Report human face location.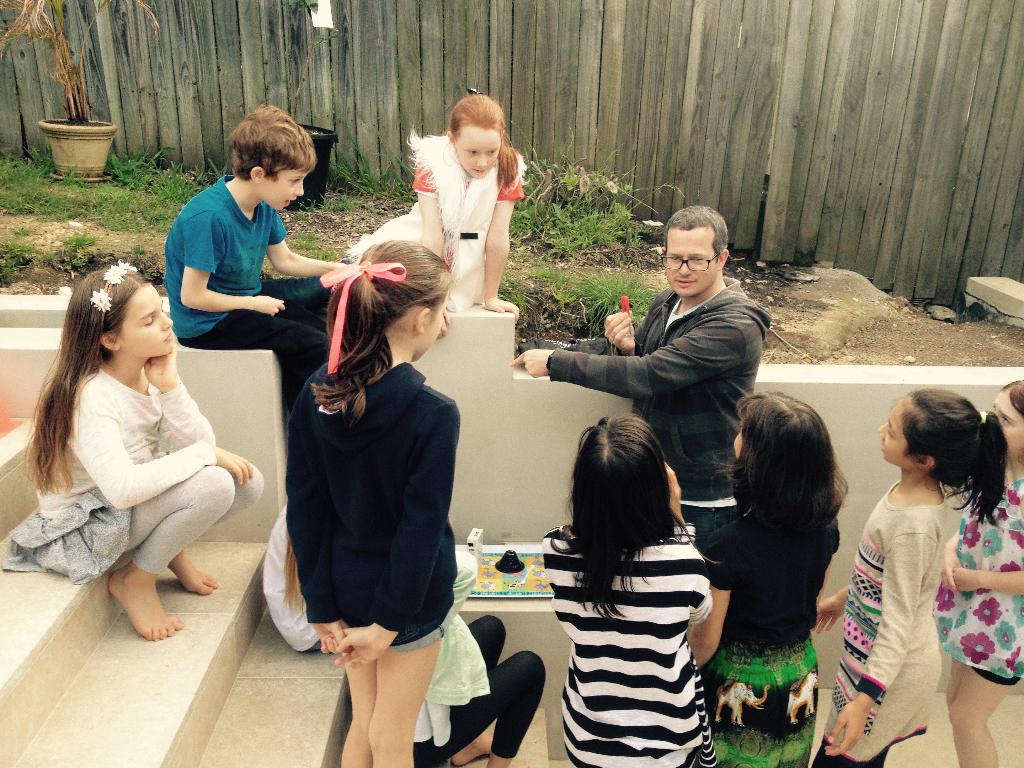
Report: (868, 389, 908, 467).
